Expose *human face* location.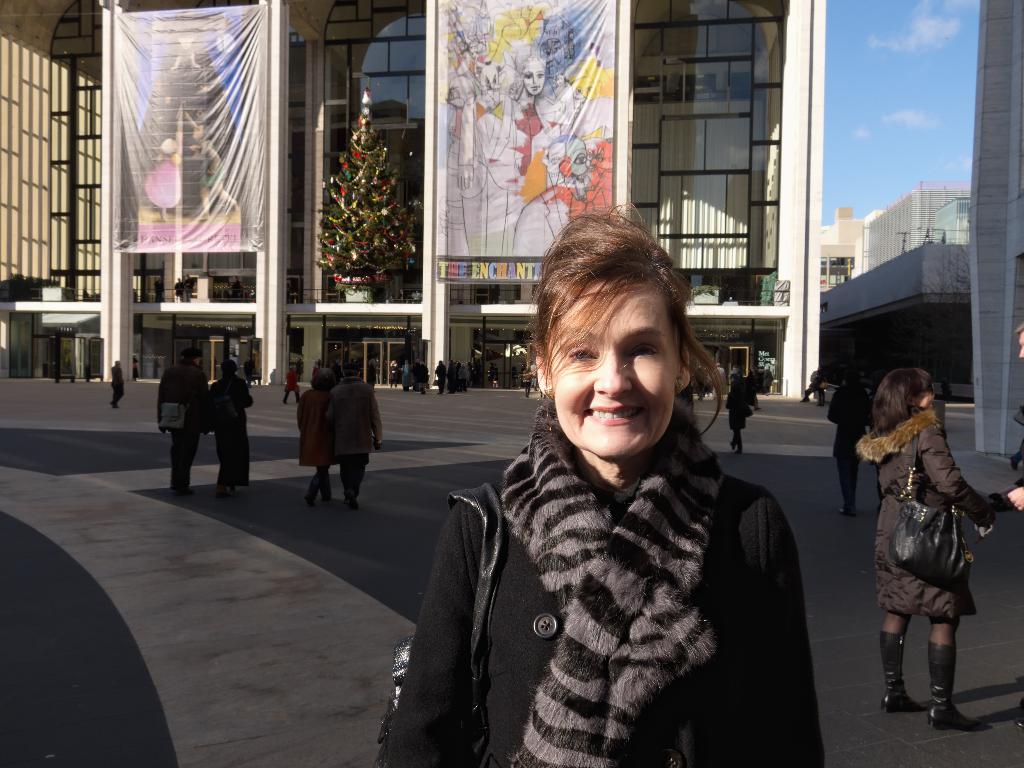
Exposed at box(544, 147, 568, 190).
